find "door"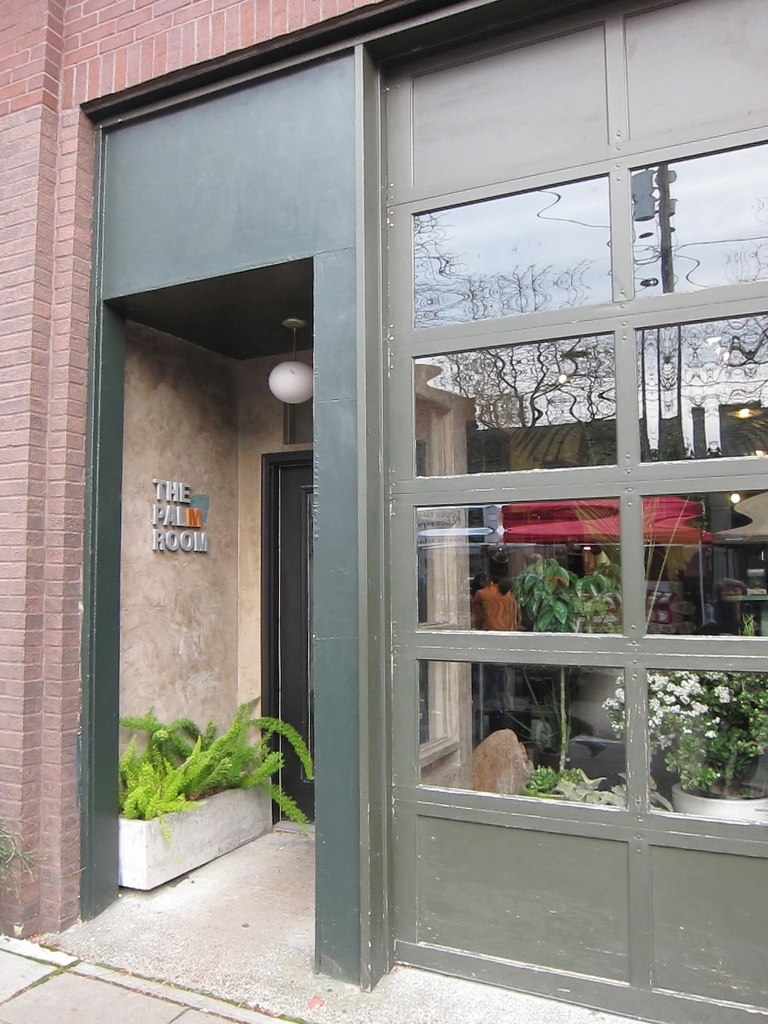
<box>275,461,318,823</box>
